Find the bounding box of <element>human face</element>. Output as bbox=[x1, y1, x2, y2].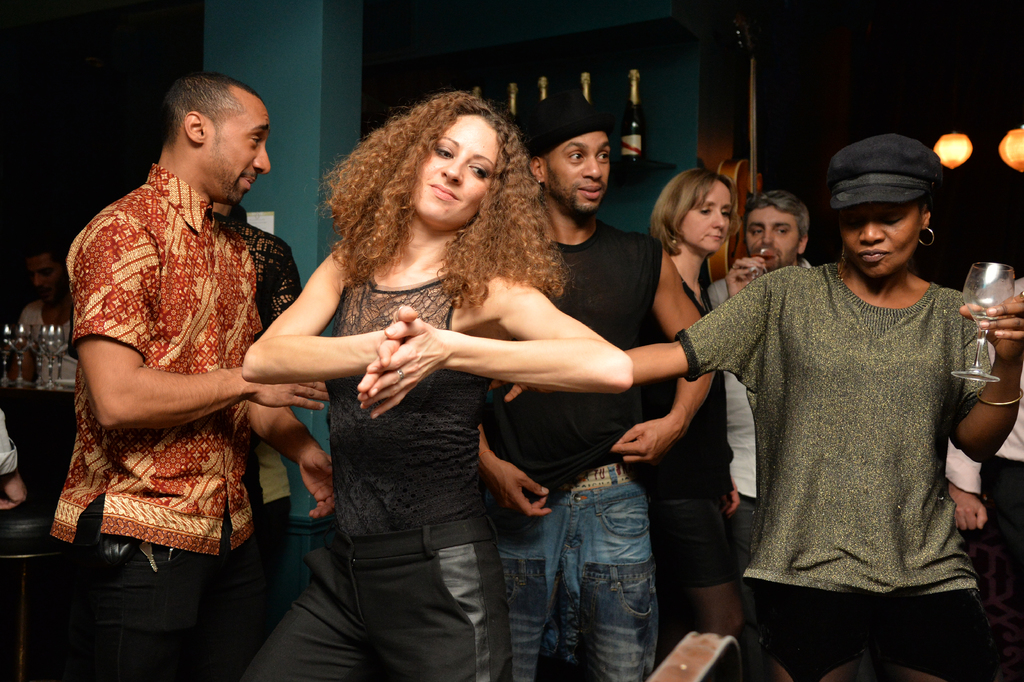
bbox=[840, 203, 922, 280].
